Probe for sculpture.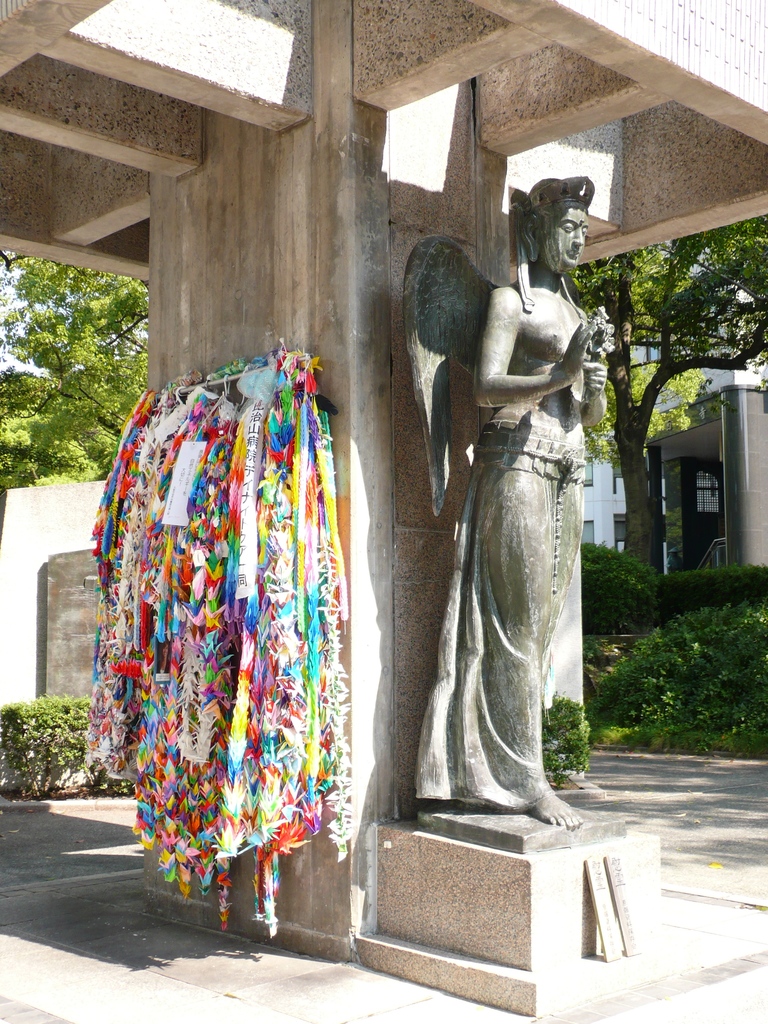
Probe result: box(404, 171, 602, 846).
